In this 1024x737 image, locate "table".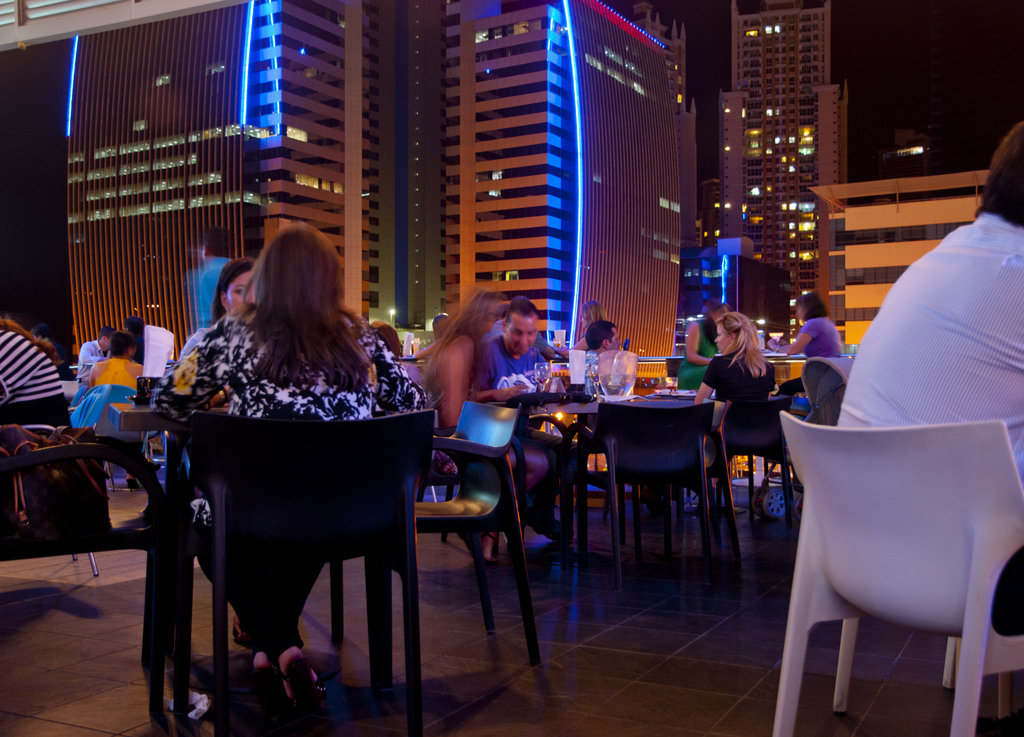
Bounding box: rect(519, 373, 735, 572).
